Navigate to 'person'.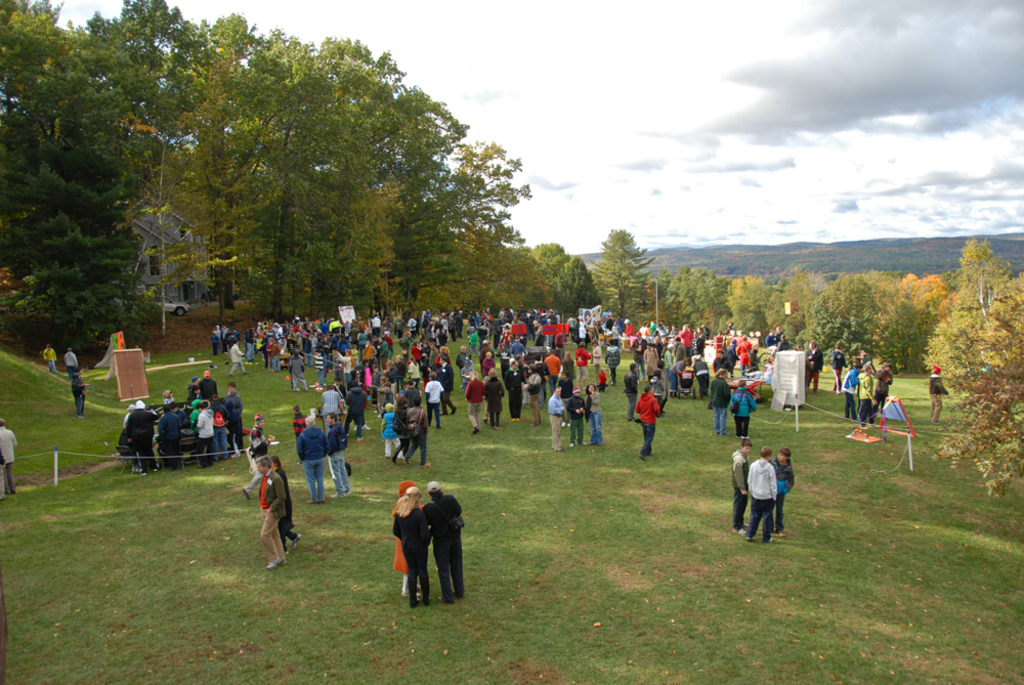
Navigation target: select_region(387, 476, 422, 599).
